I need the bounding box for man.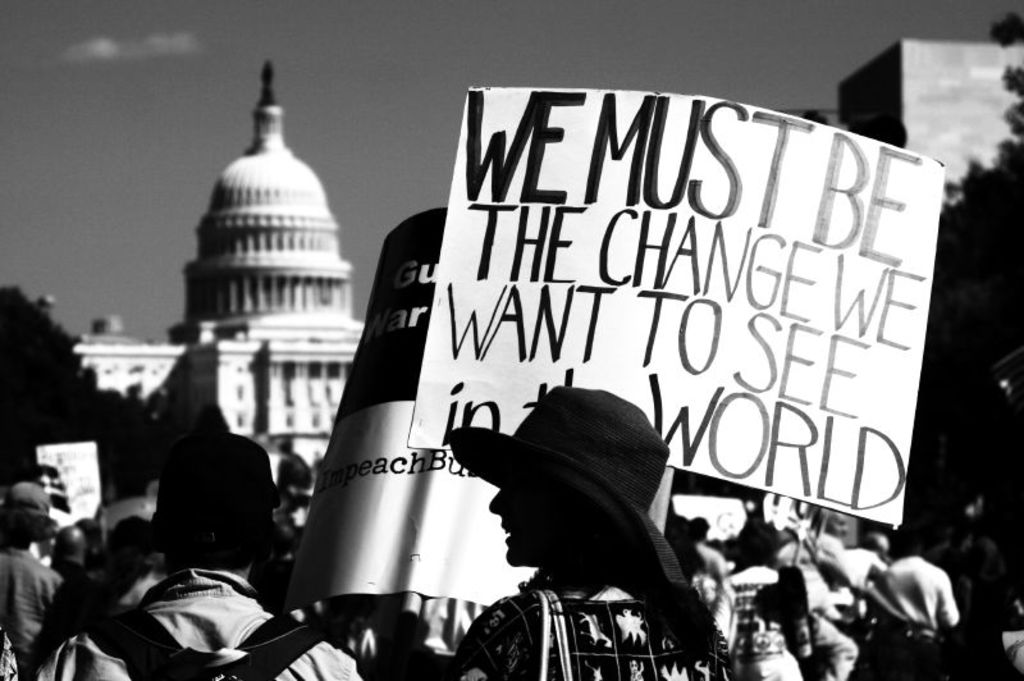
Here it is: [x1=81, y1=512, x2=165, y2=605].
